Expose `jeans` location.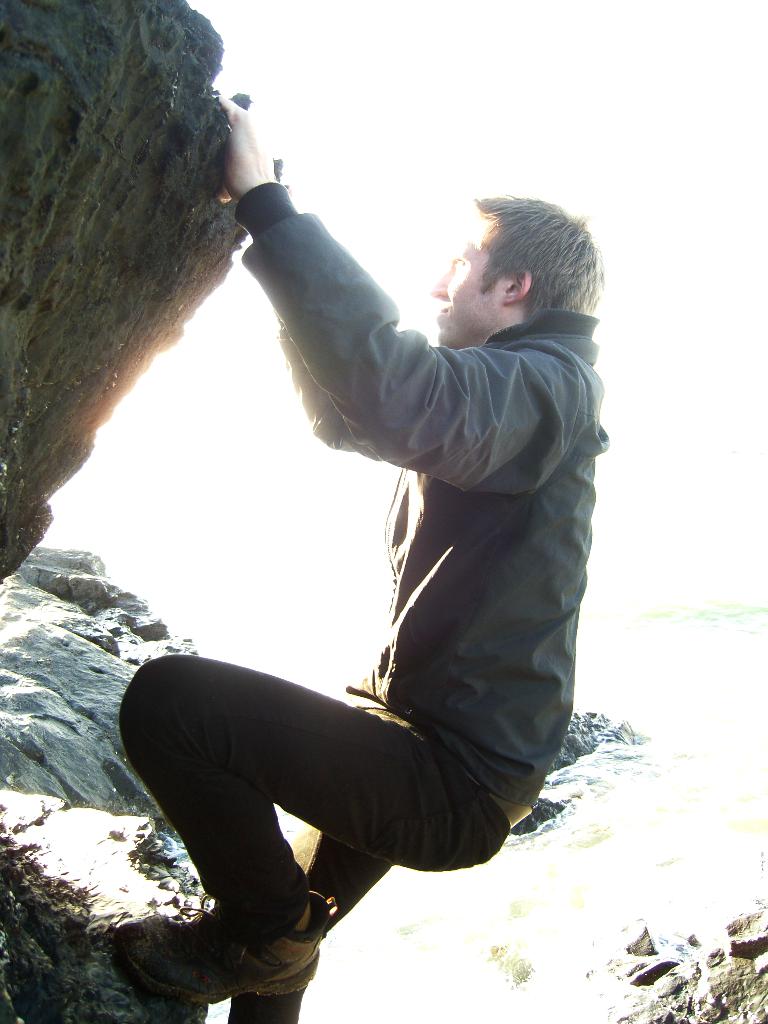
Exposed at (116,656,527,1023).
